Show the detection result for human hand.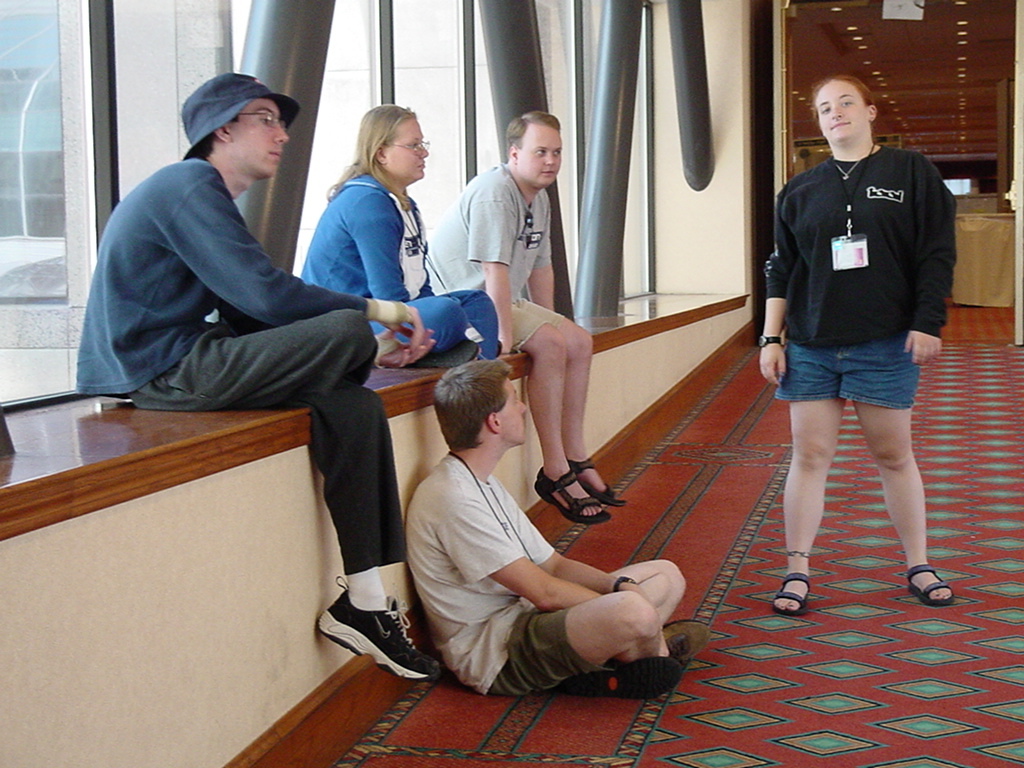
detection(616, 581, 653, 607).
